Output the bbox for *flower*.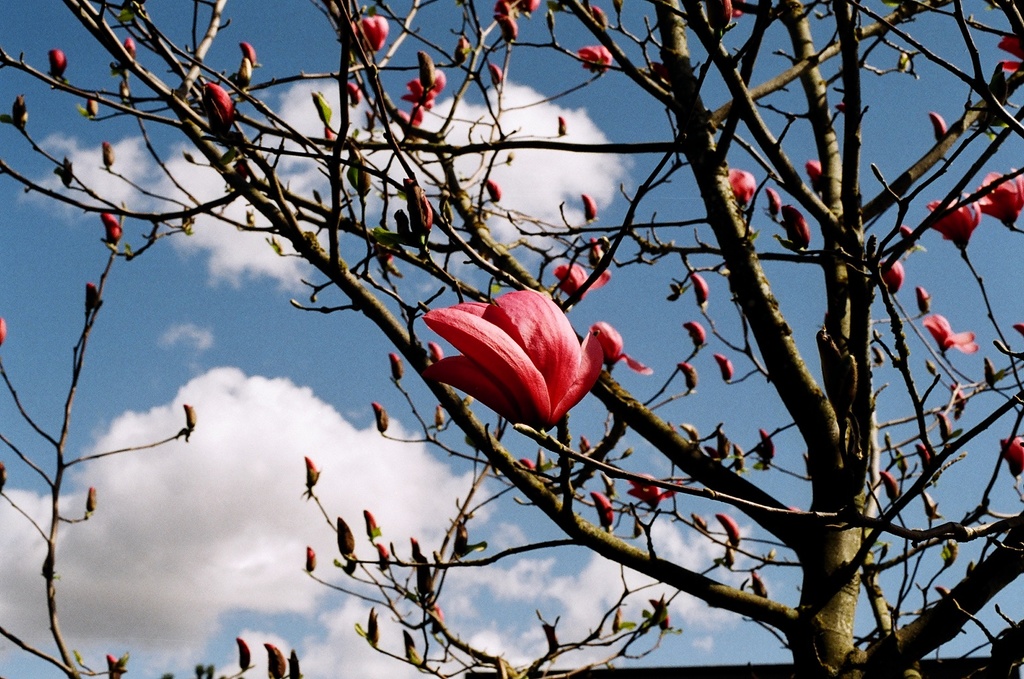
(left=429, top=406, right=445, bottom=434).
